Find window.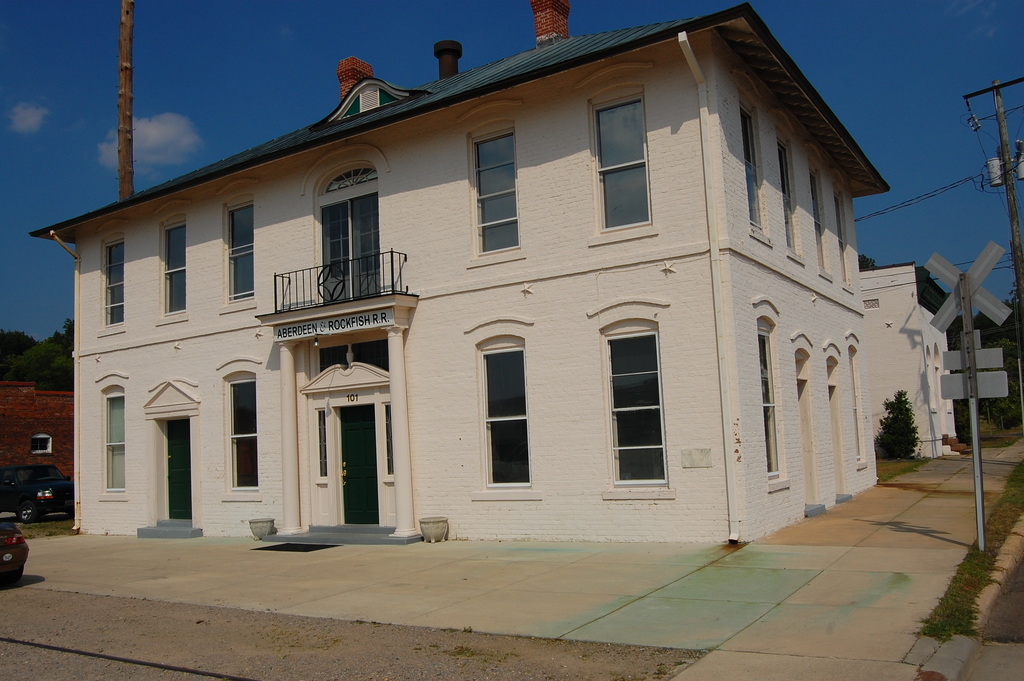
(740,97,767,235).
